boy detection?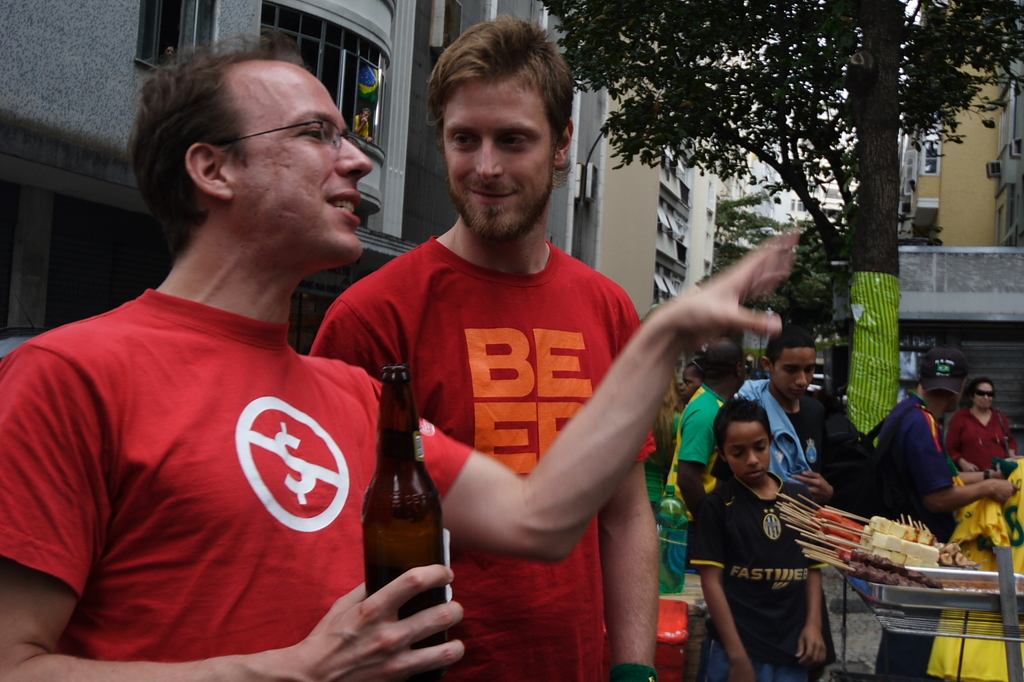
[707,325,880,681]
